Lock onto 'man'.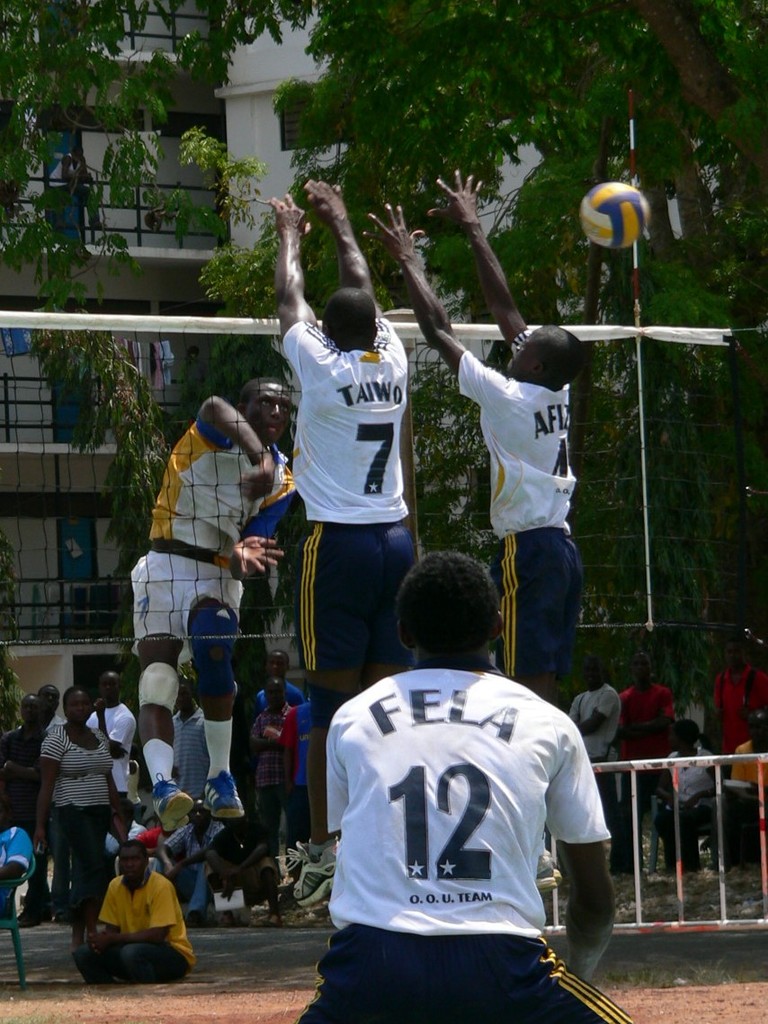
Locked: {"left": 267, "top": 175, "right": 422, "bottom": 907}.
